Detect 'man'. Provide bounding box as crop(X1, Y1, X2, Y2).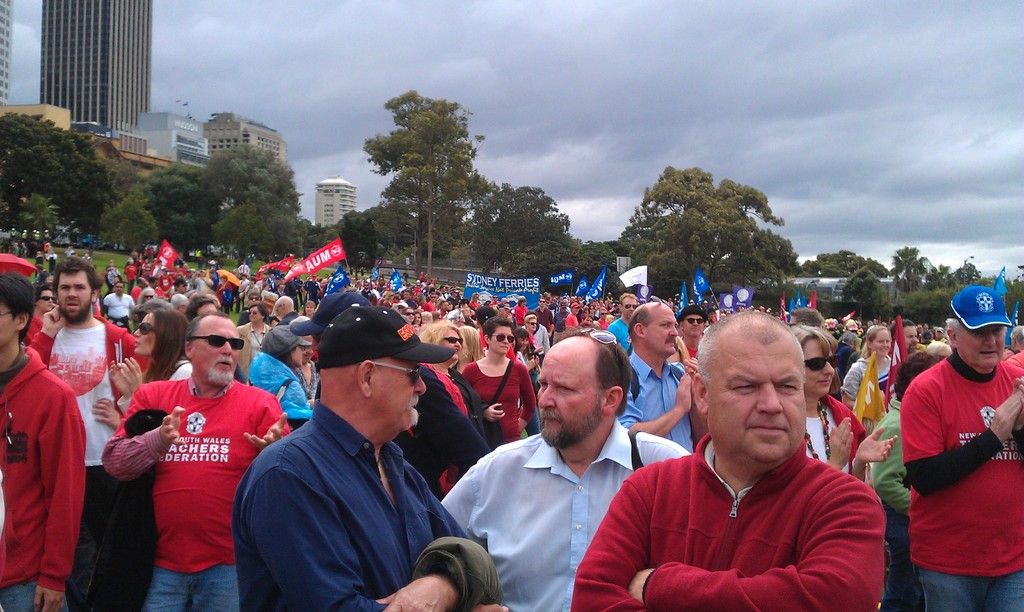
crop(902, 316, 918, 353).
